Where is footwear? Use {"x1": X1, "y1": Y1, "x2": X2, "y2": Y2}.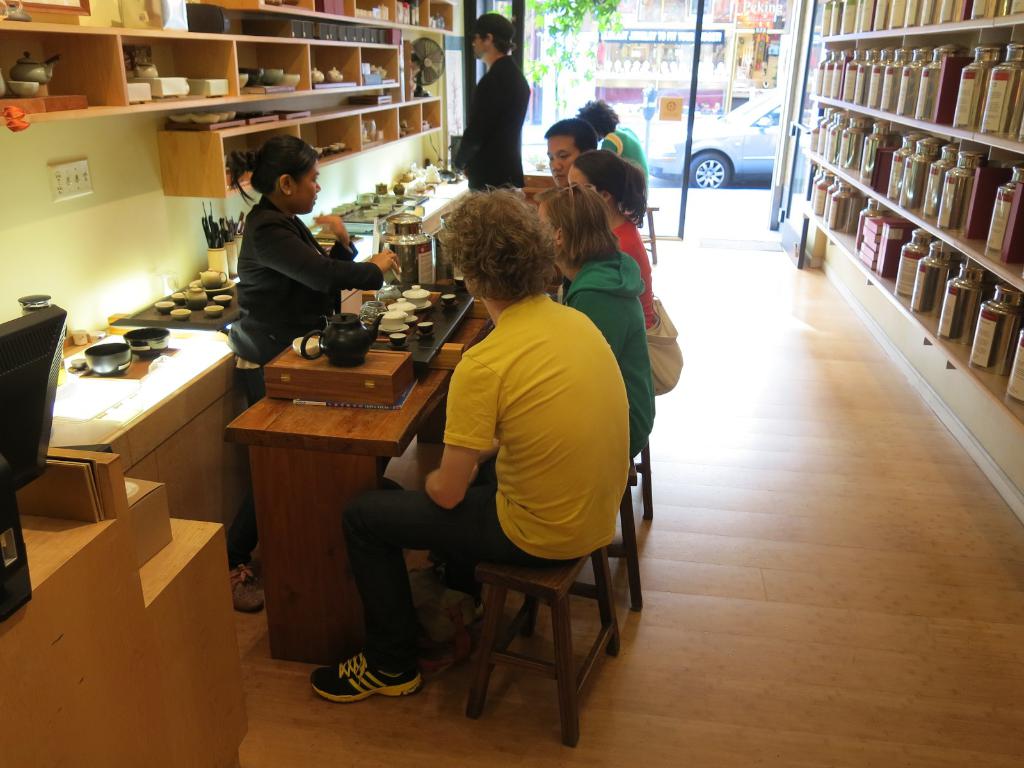
{"x1": 232, "y1": 561, "x2": 258, "y2": 616}.
